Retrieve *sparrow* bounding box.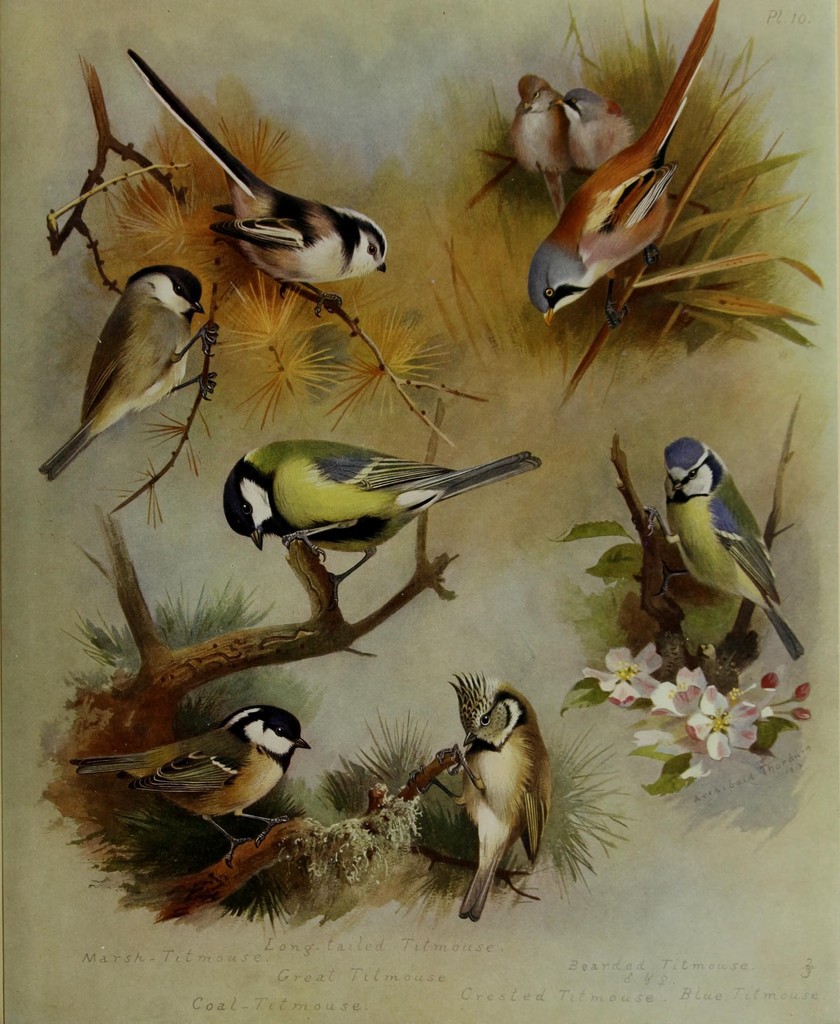
Bounding box: bbox=[510, 76, 563, 214].
